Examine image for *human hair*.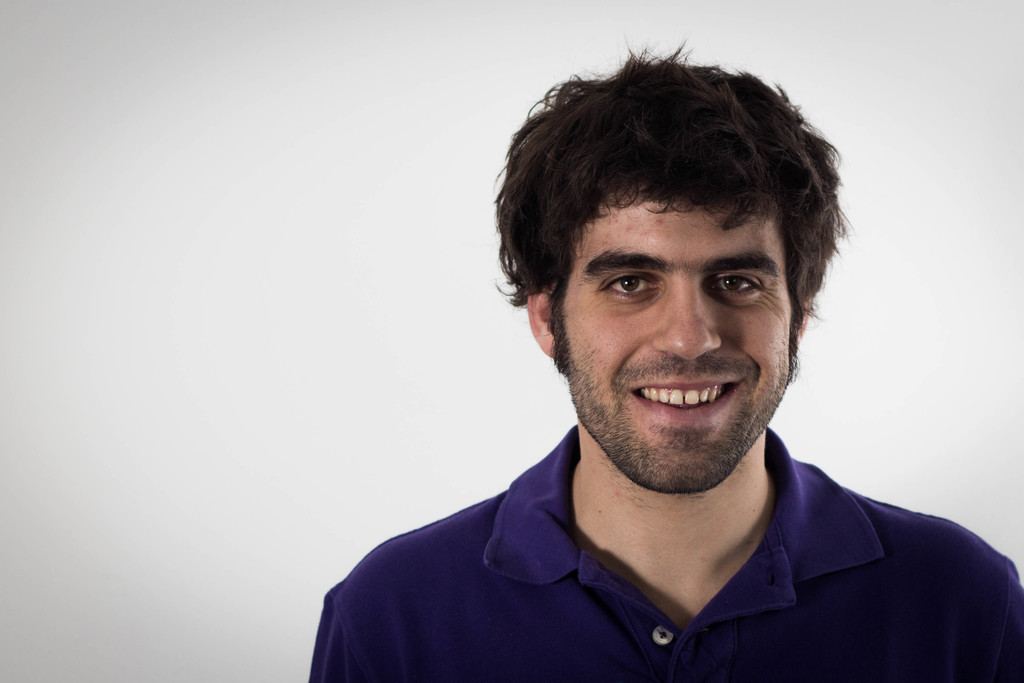
Examination result: locate(511, 42, 836, 397).
